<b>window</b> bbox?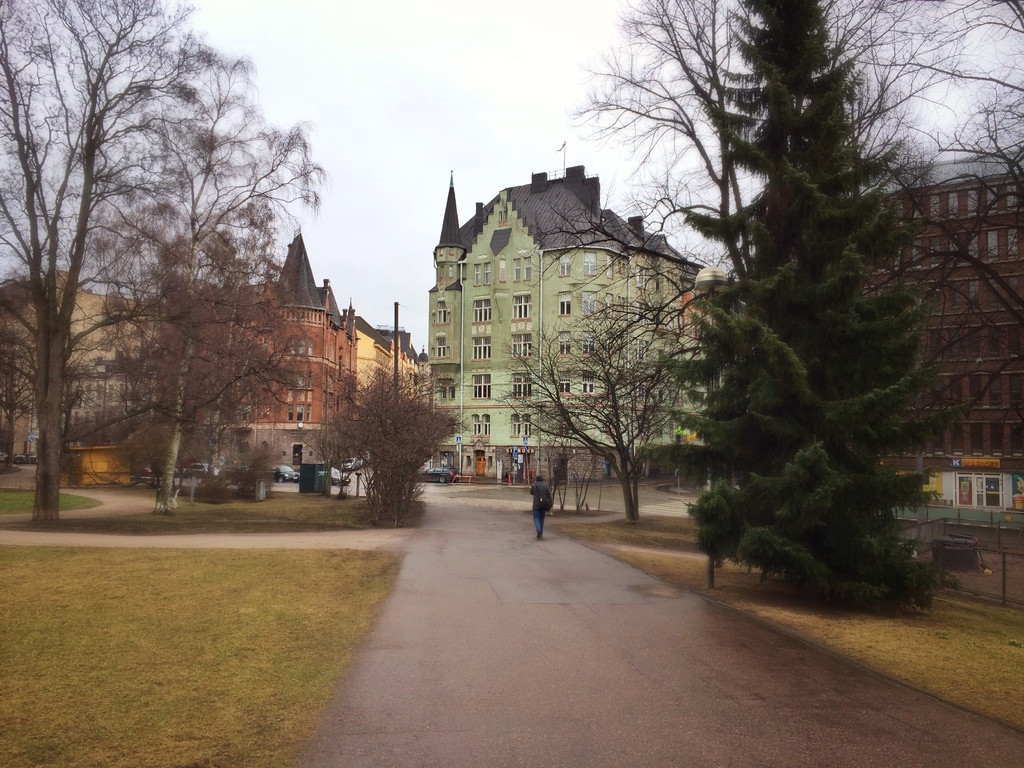
bbox=[969, 234, 975, 258]
